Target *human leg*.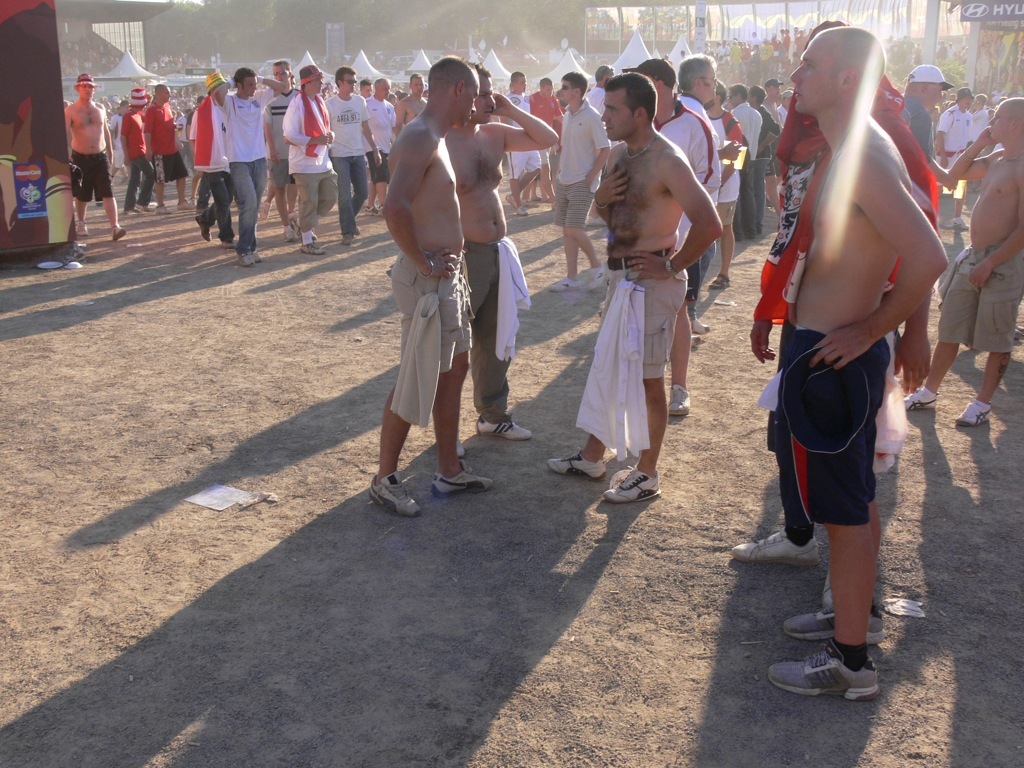
Target region: pyautogui.locateOnScreen(99, 156, 127, 241).
